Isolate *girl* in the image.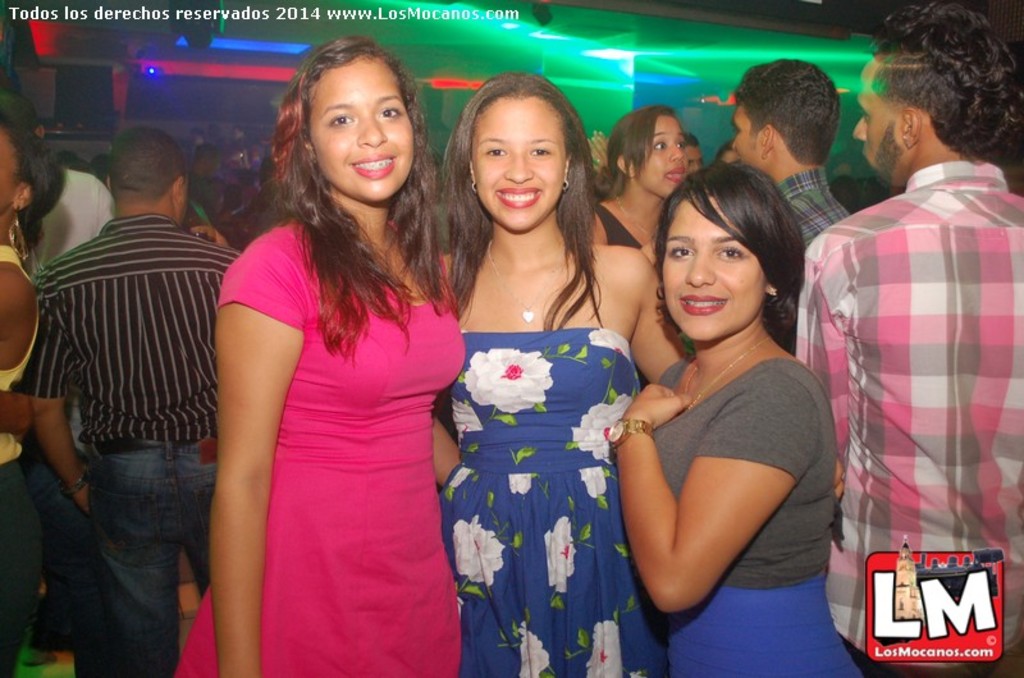
Isolated region: <region>0, 124, 61, 677</region>.
